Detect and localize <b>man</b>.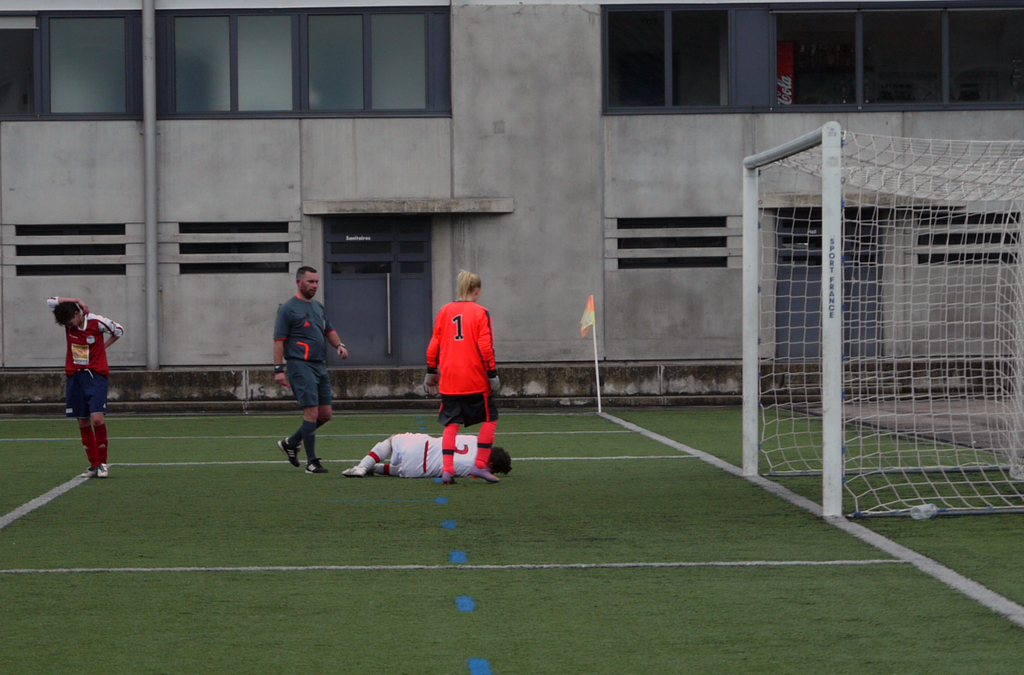
Localized at rect(340, 431, 516, 480).
